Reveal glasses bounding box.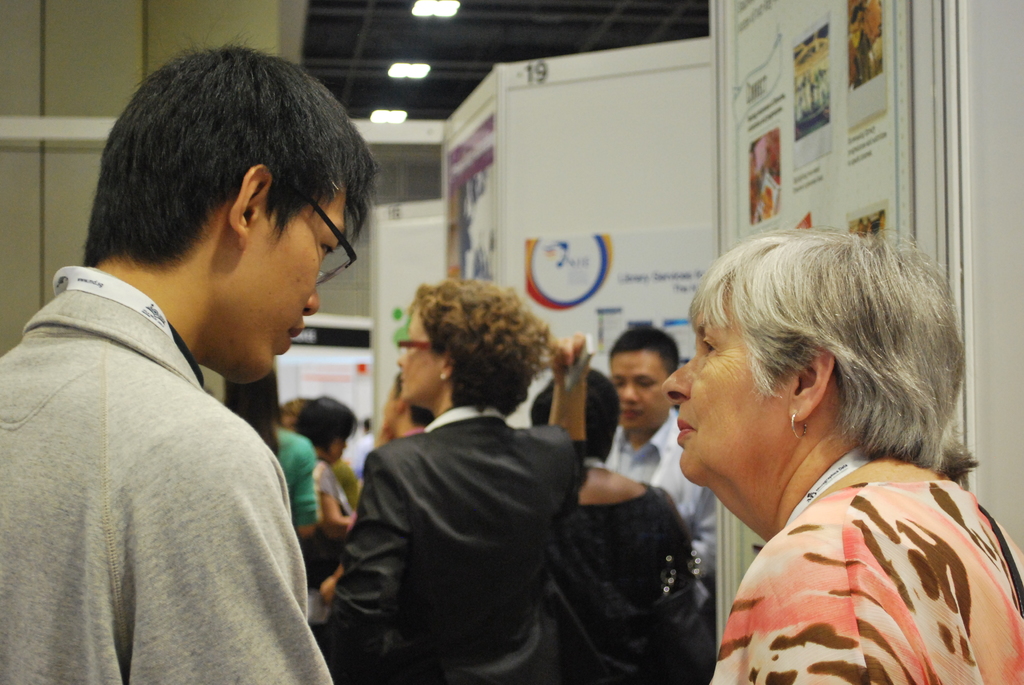
Revealed: <box>394,337,431,361</box>.
